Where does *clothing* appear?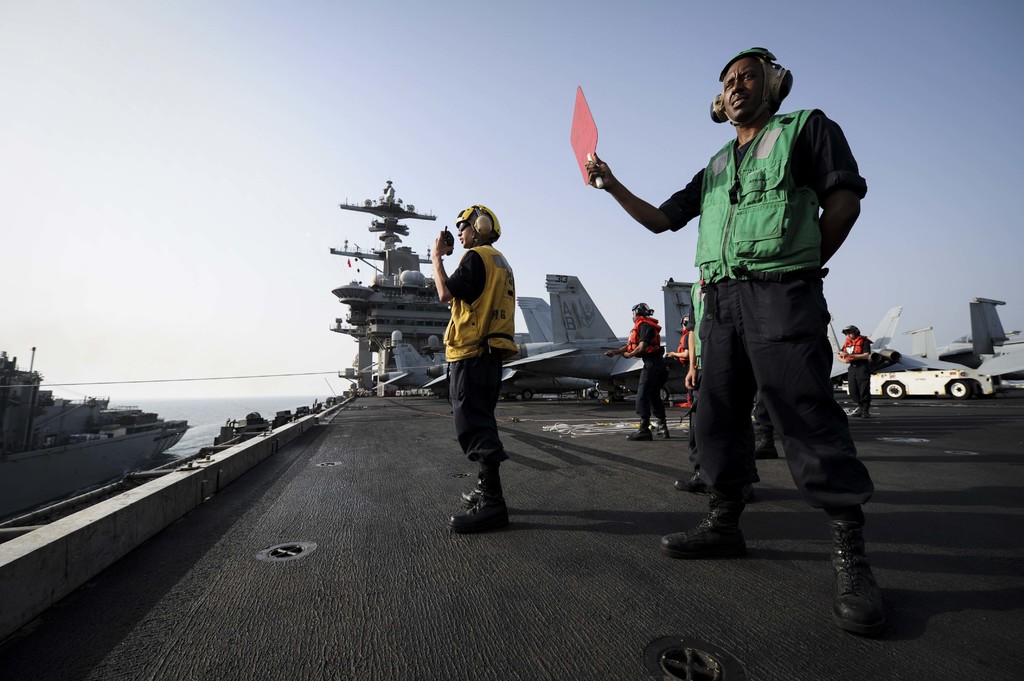
Appears at crop(442, 243, 519, 465).
